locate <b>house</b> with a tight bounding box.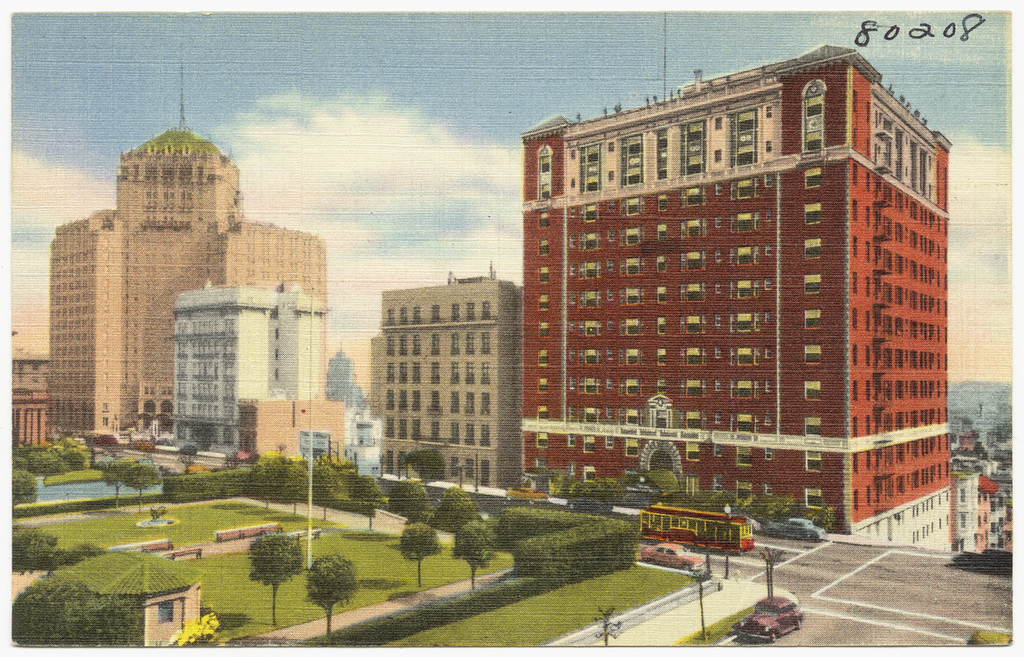
(382,268,520,485).
